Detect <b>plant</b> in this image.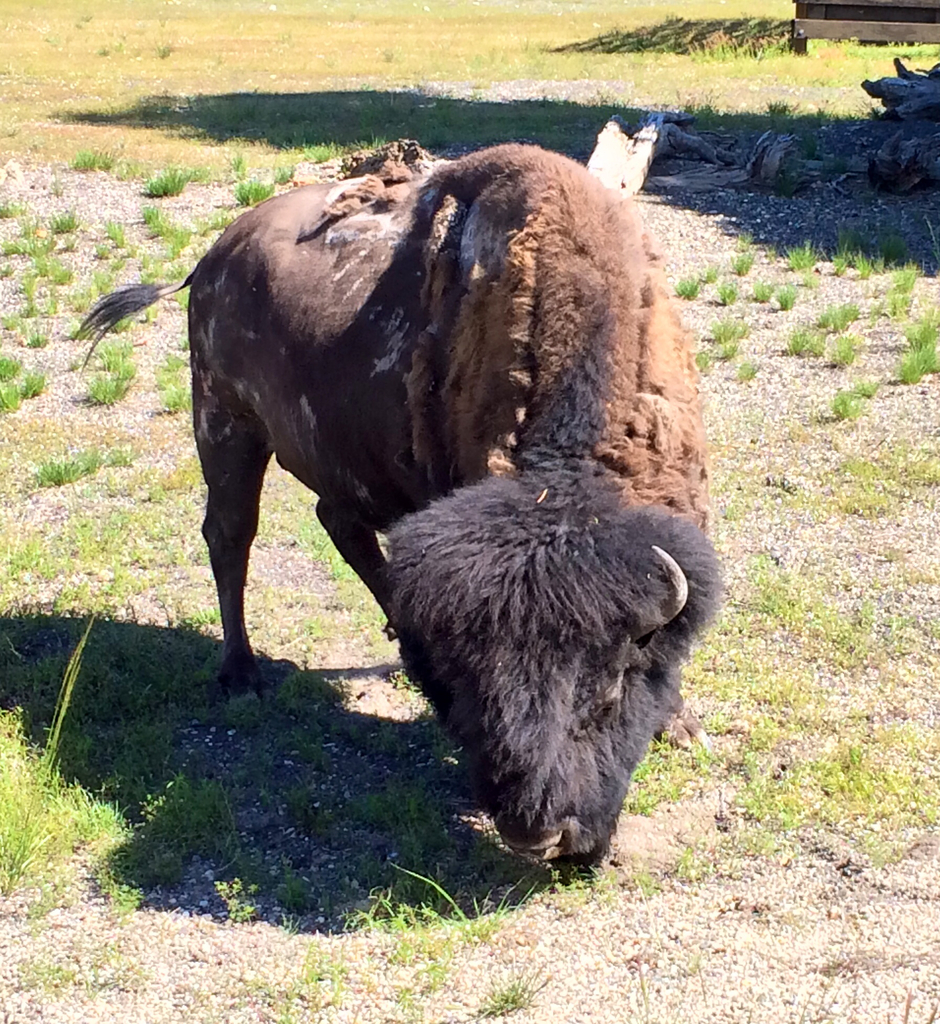
Detection: <box>865,301,879,323</box>.
